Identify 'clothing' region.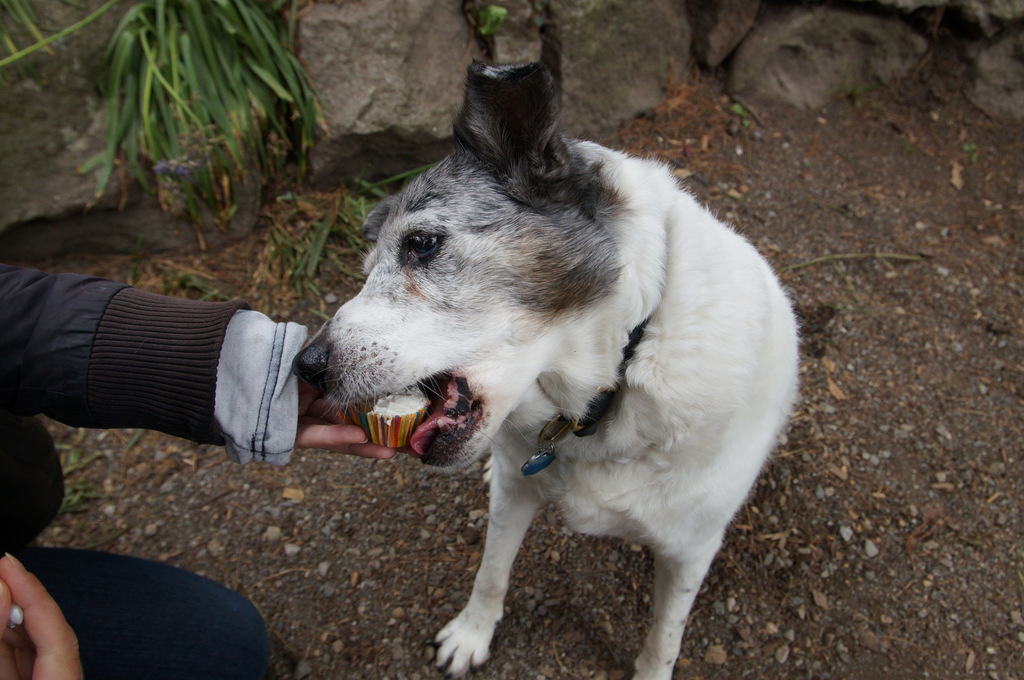
Region: bbox=(0, 264, 297, 679).
